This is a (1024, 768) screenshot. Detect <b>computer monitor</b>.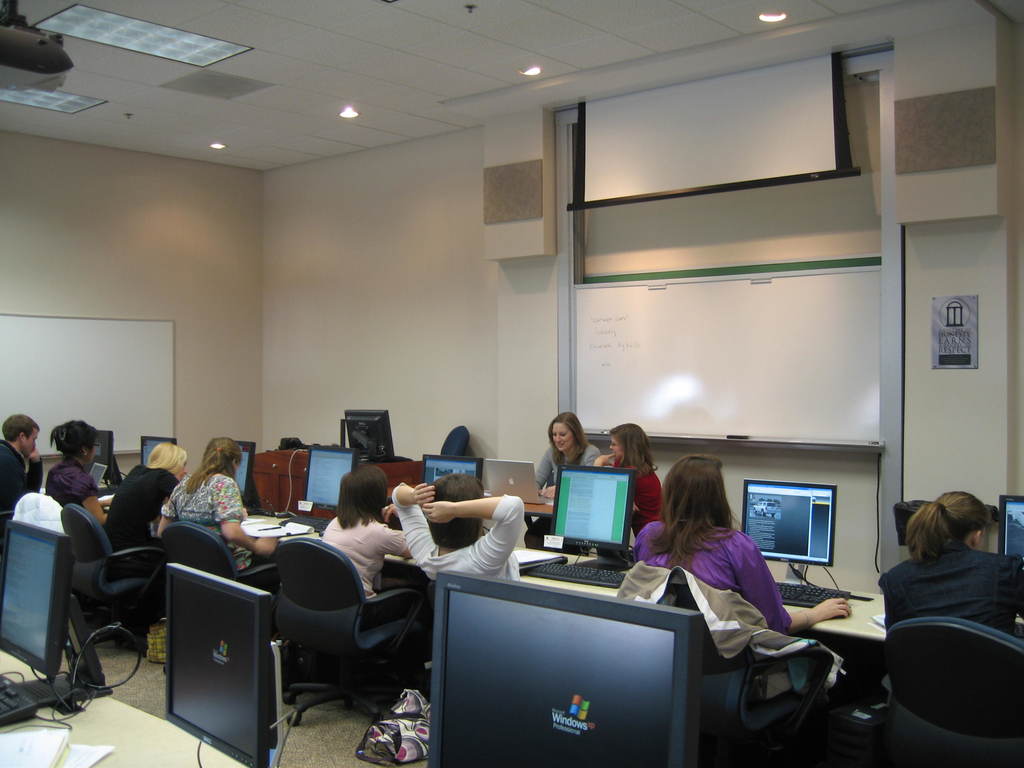
x1=420 y1=558 x2=706 y2=767.
